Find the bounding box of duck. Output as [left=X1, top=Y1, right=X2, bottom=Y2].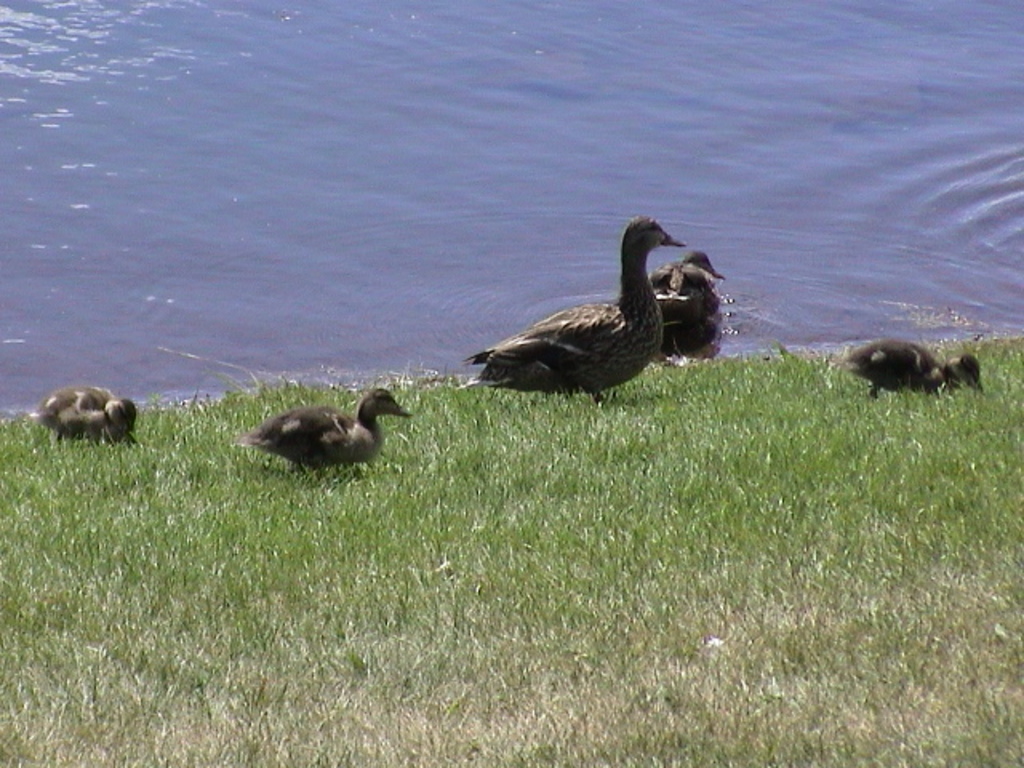
[left=461, top=202, right=717, bottom=395].
